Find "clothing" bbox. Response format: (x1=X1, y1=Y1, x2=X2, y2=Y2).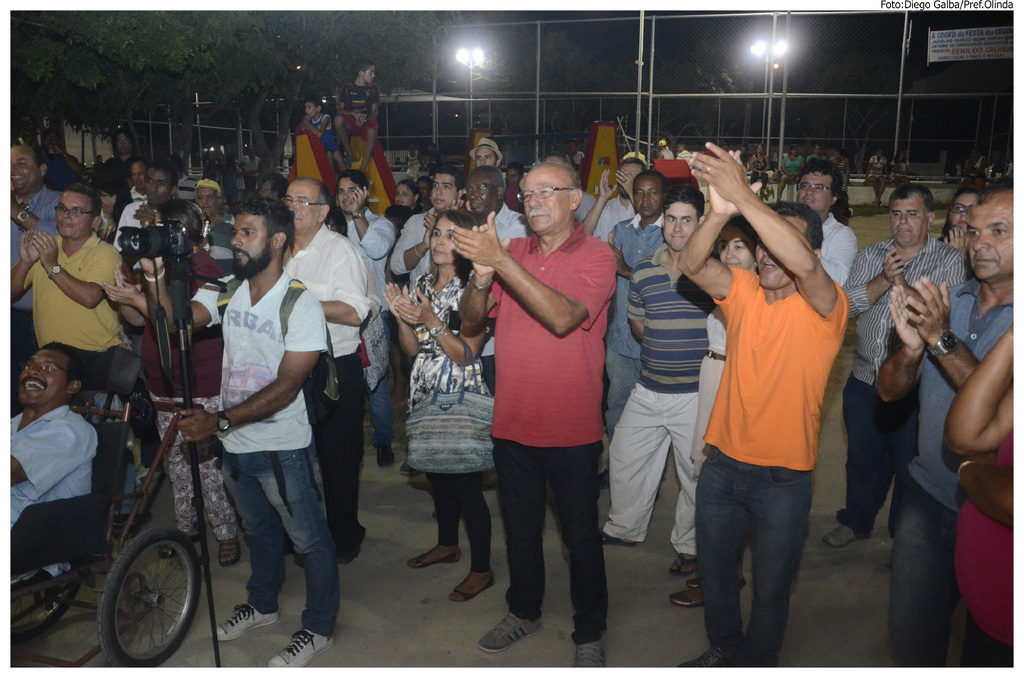
(x1=846, y1=236, x2=965, y2=537).
